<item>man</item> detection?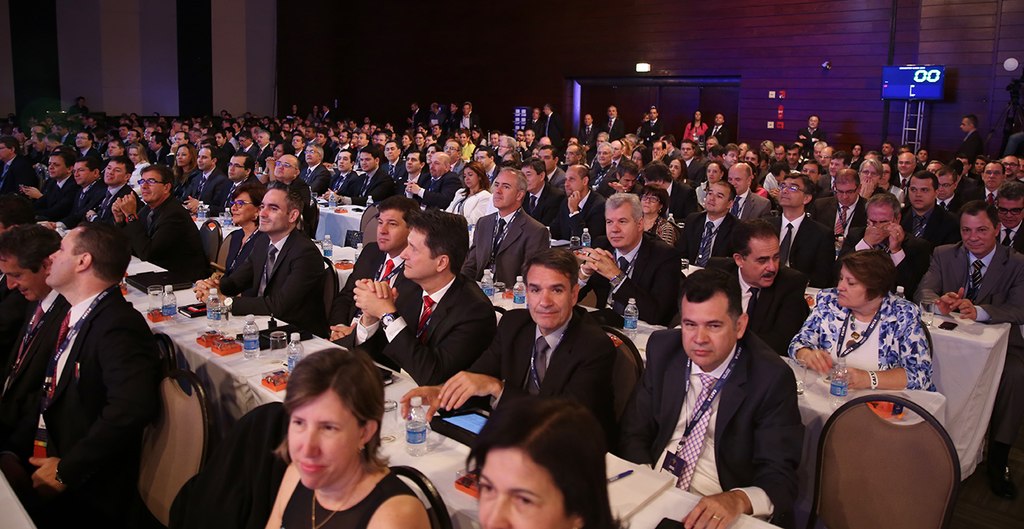
22:216:165:528
